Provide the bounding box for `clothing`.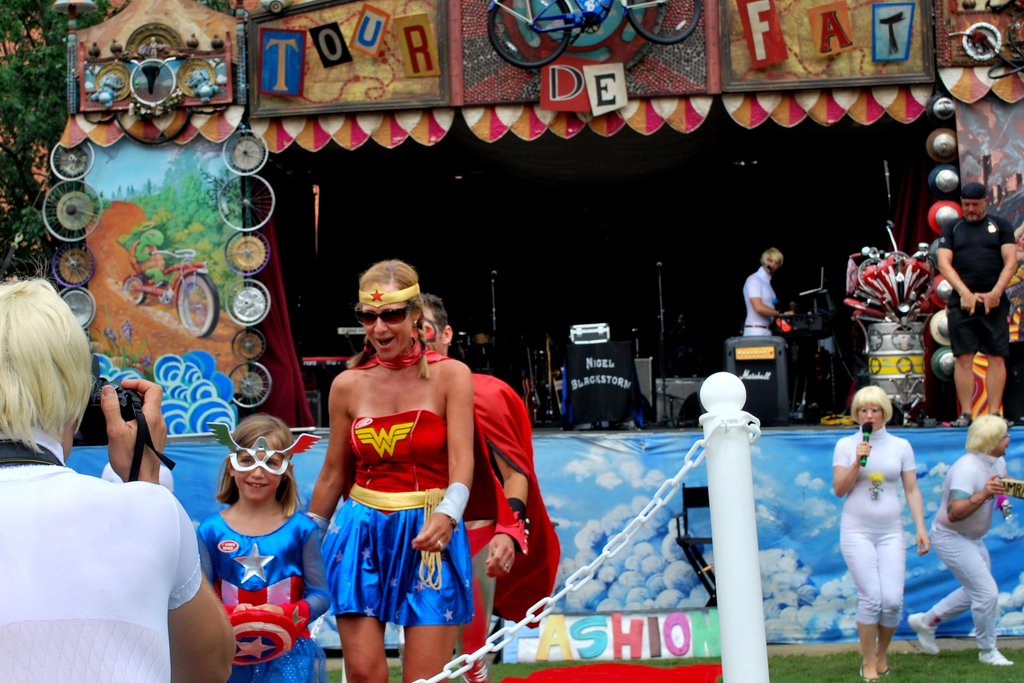
select_region(0, 427, 207, 682).
